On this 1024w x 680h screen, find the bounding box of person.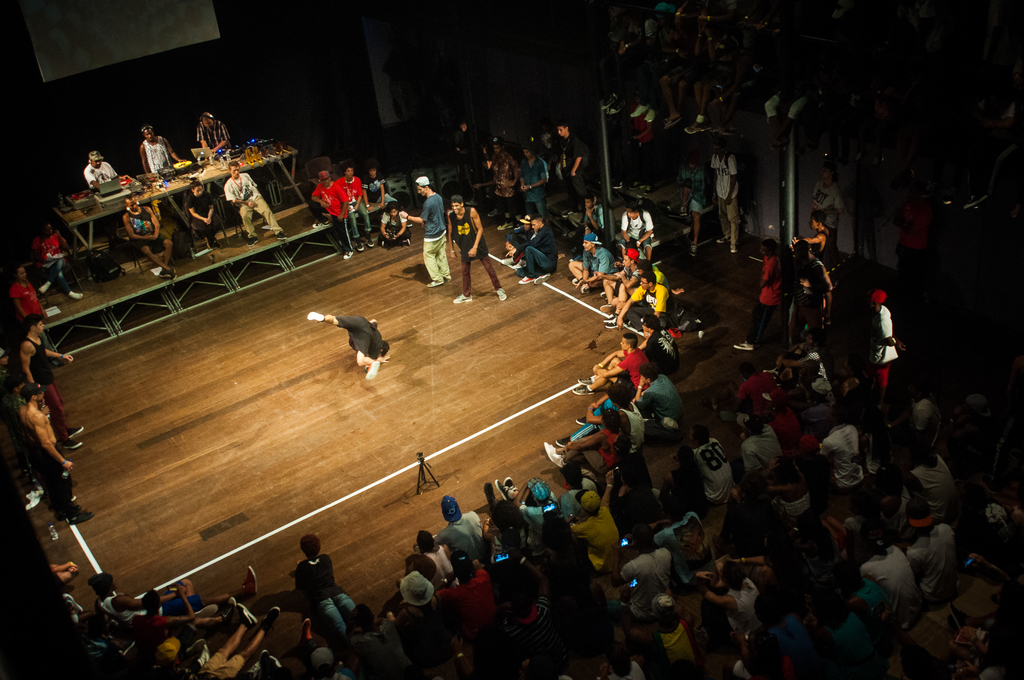
Bounding box: l=582, t=194, r=609, b=240.
